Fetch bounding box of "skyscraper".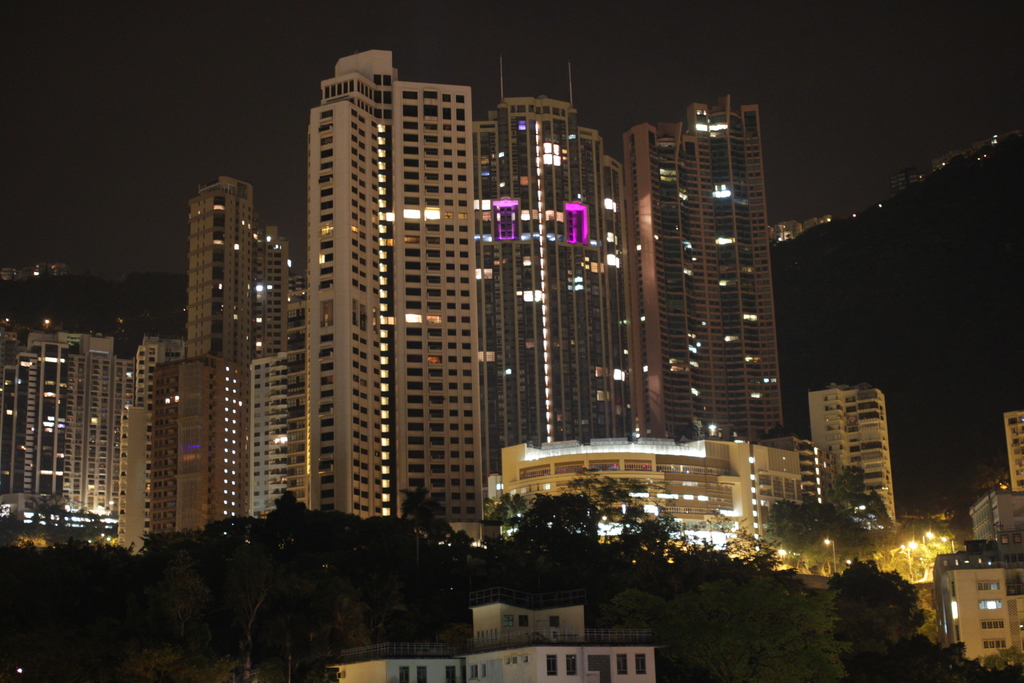
Bbox: detection(807, 377, 903, 524).
